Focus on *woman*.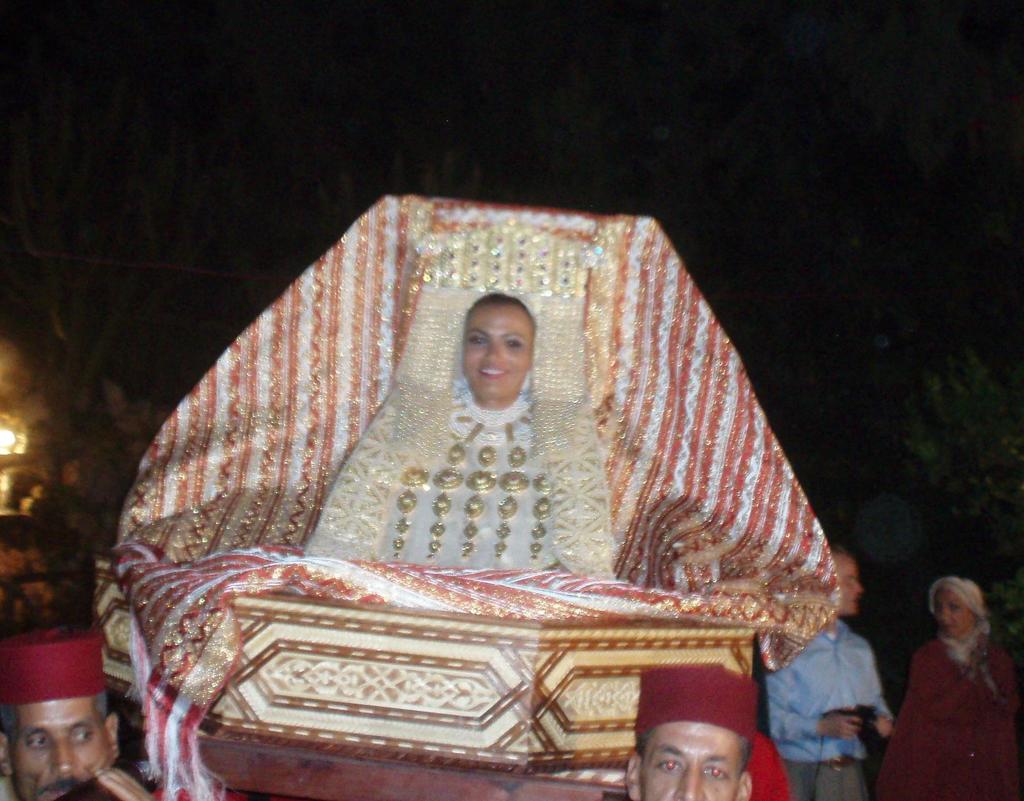
Focused at <bbox>886, 565, 1015, 786</bbox>.
